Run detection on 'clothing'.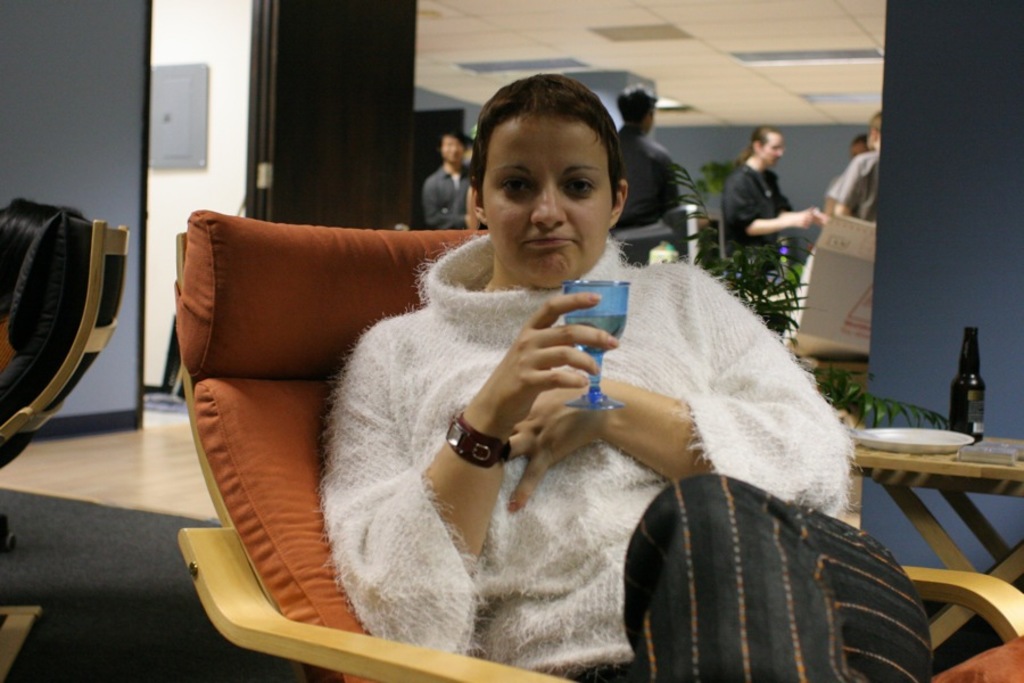
Result: (828, 148, 882, 224).
